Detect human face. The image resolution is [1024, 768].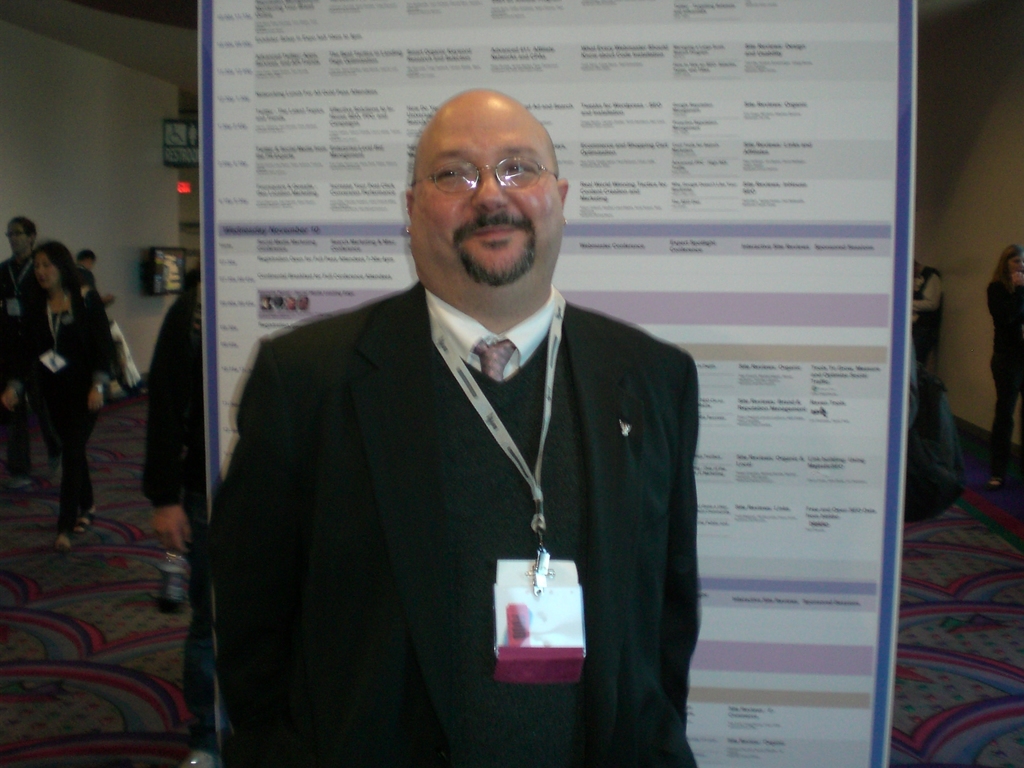
bbox(7, 222, 28, 252).
